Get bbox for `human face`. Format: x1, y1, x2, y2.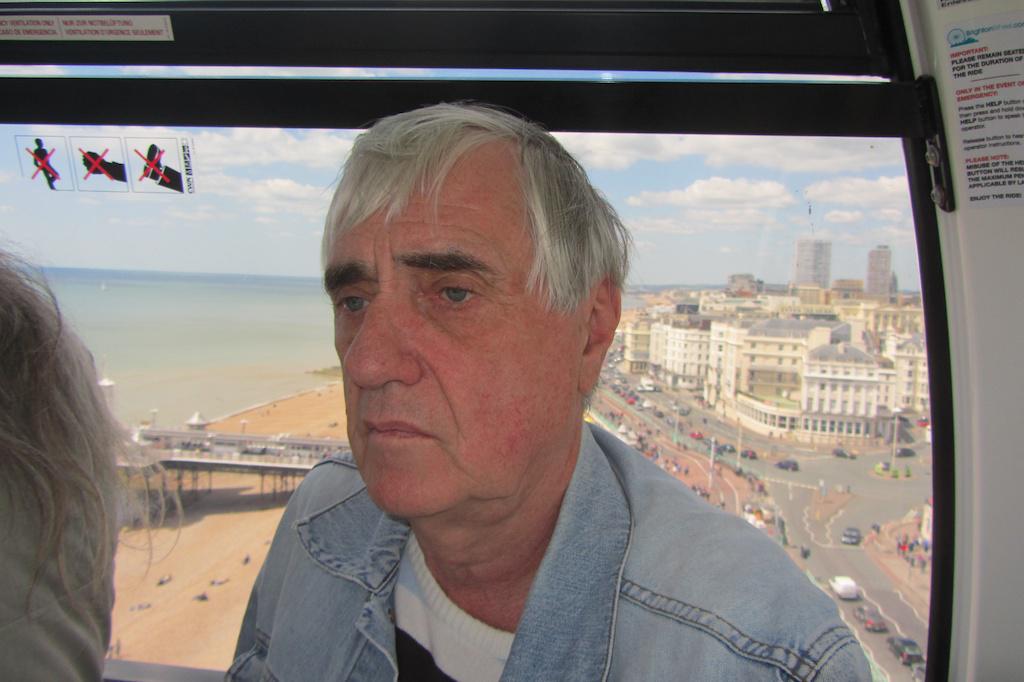
322, 142, 579, 518.
